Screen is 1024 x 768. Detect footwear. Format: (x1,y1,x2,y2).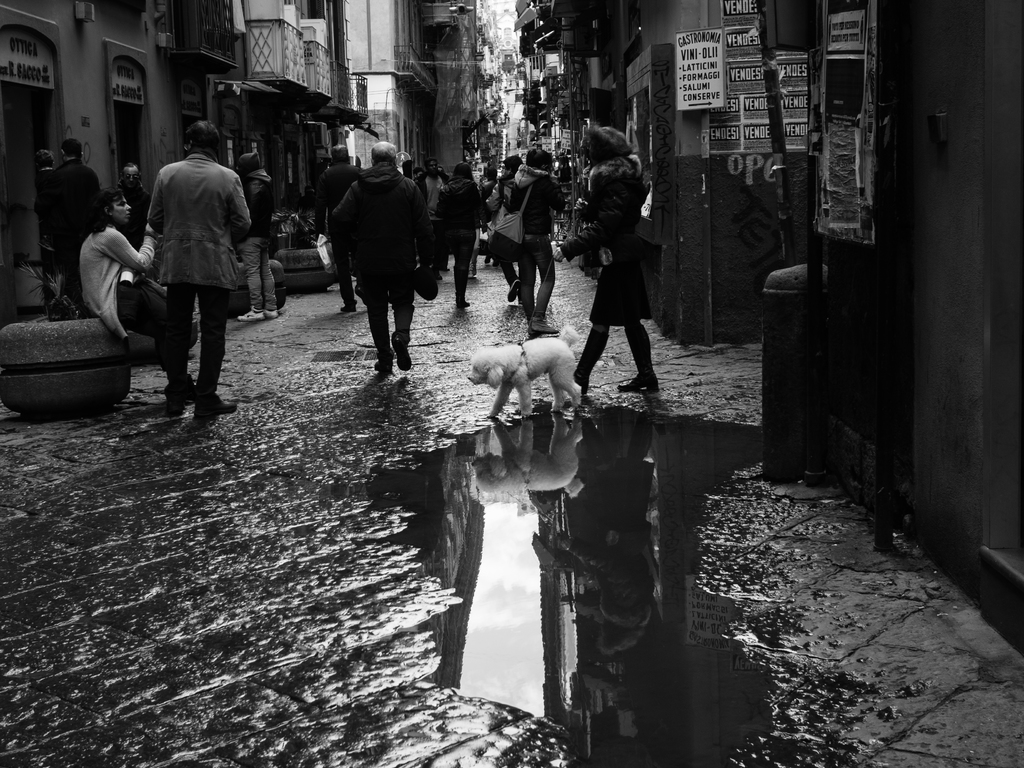
(616,373,660,395).
